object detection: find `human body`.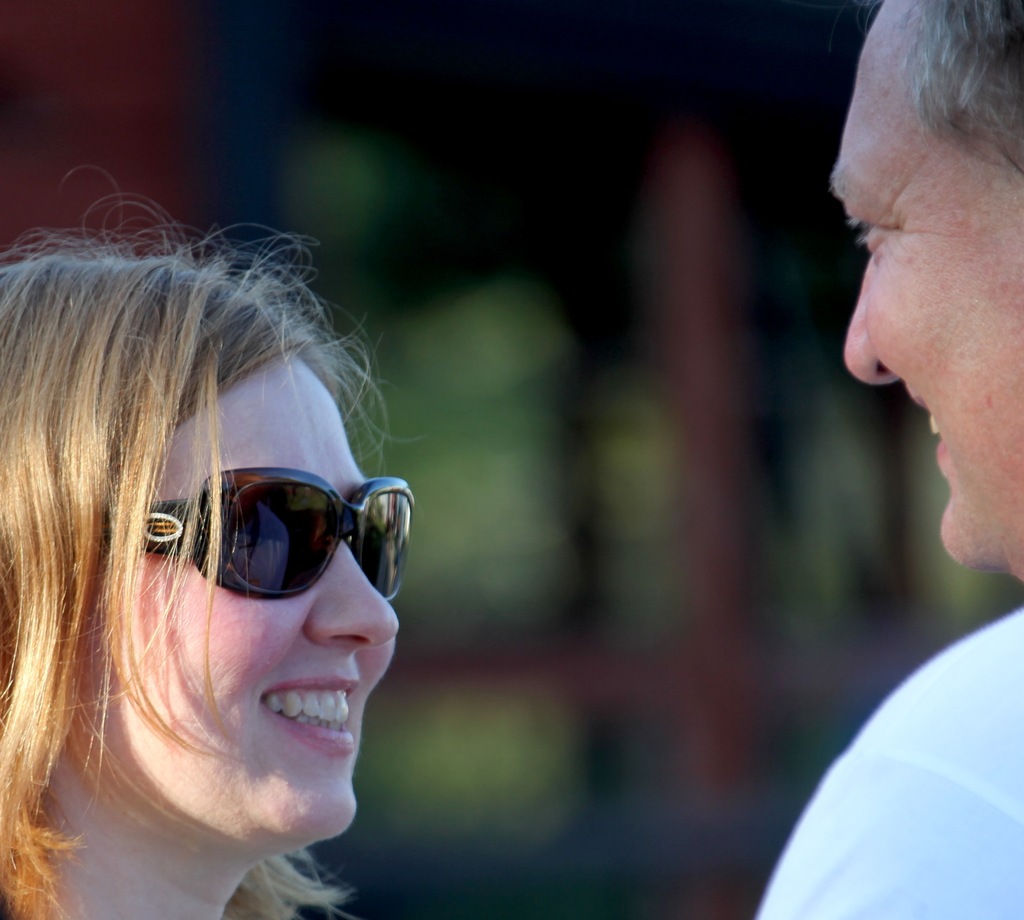
[4, 191, 508, 919].
